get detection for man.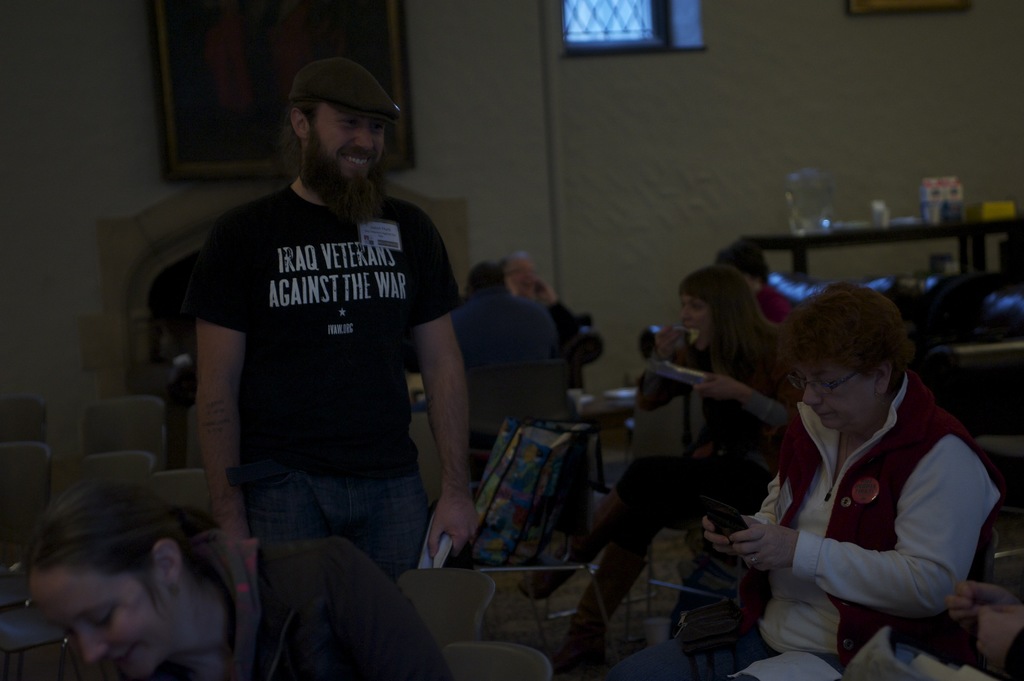
Detection: 184/56/493/680.
